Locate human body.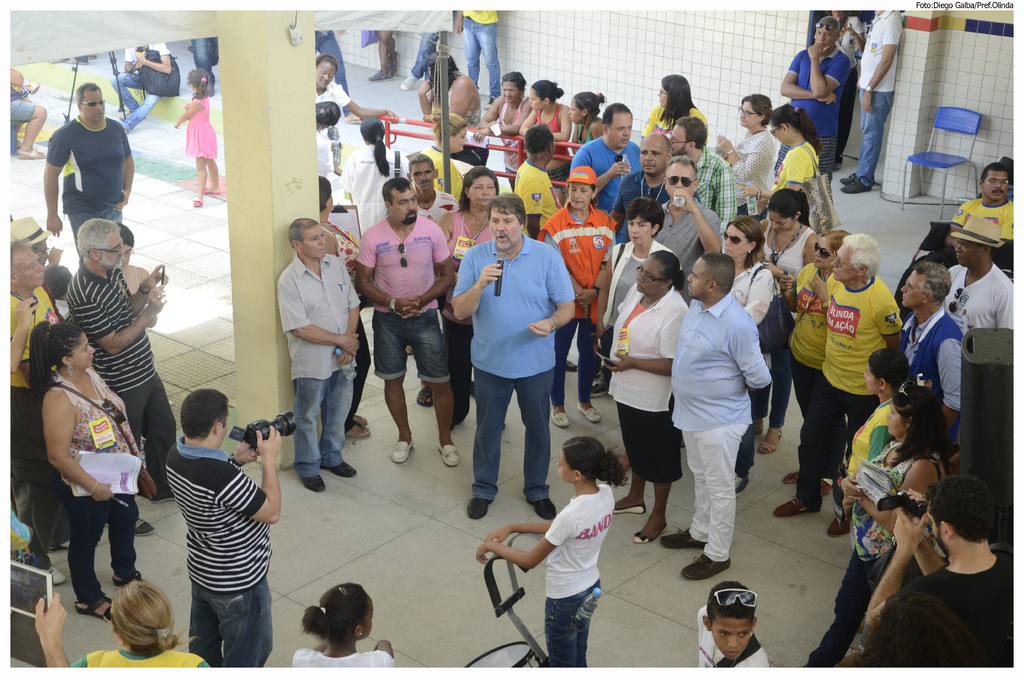
Bounding box: [x1=397, y1=32, x2=441, y2=91].
